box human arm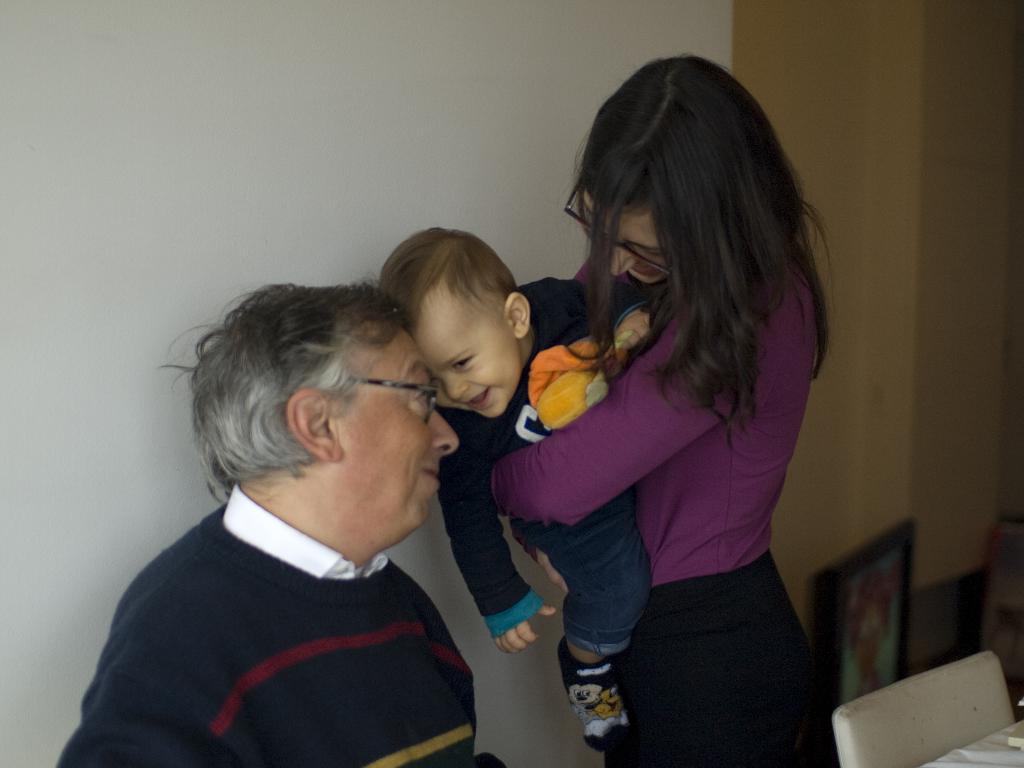
[left=435, top=410, right=557, bottom=653]
